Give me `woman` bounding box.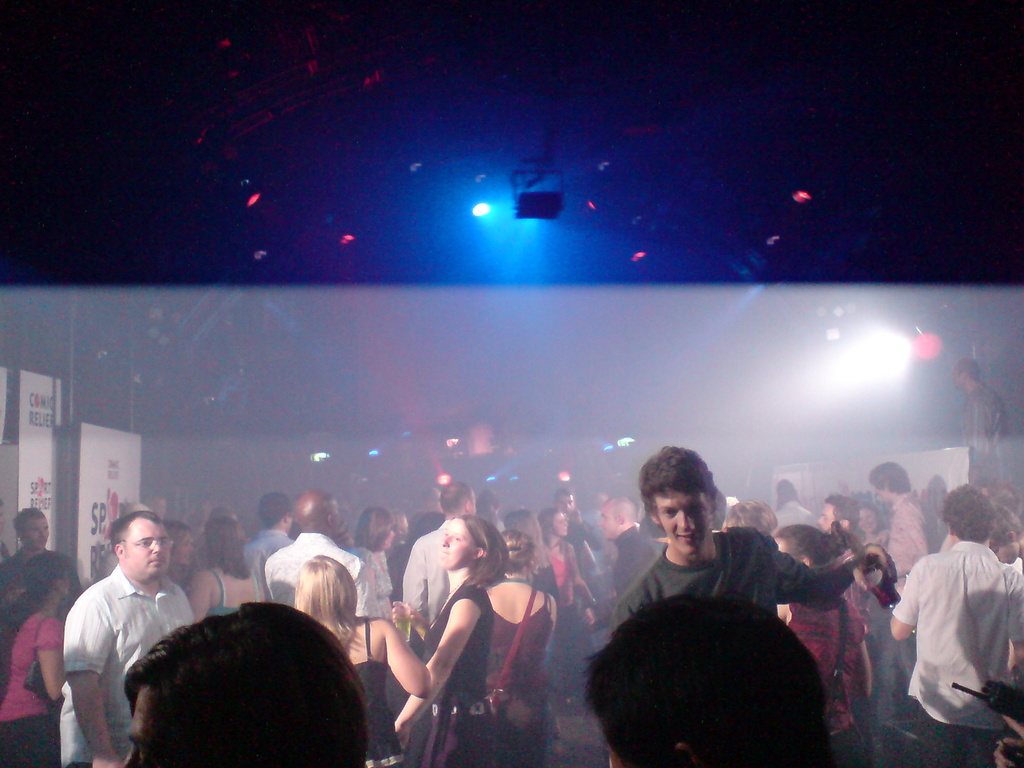
x1=287 y1=552 x2=431 y2=767.
